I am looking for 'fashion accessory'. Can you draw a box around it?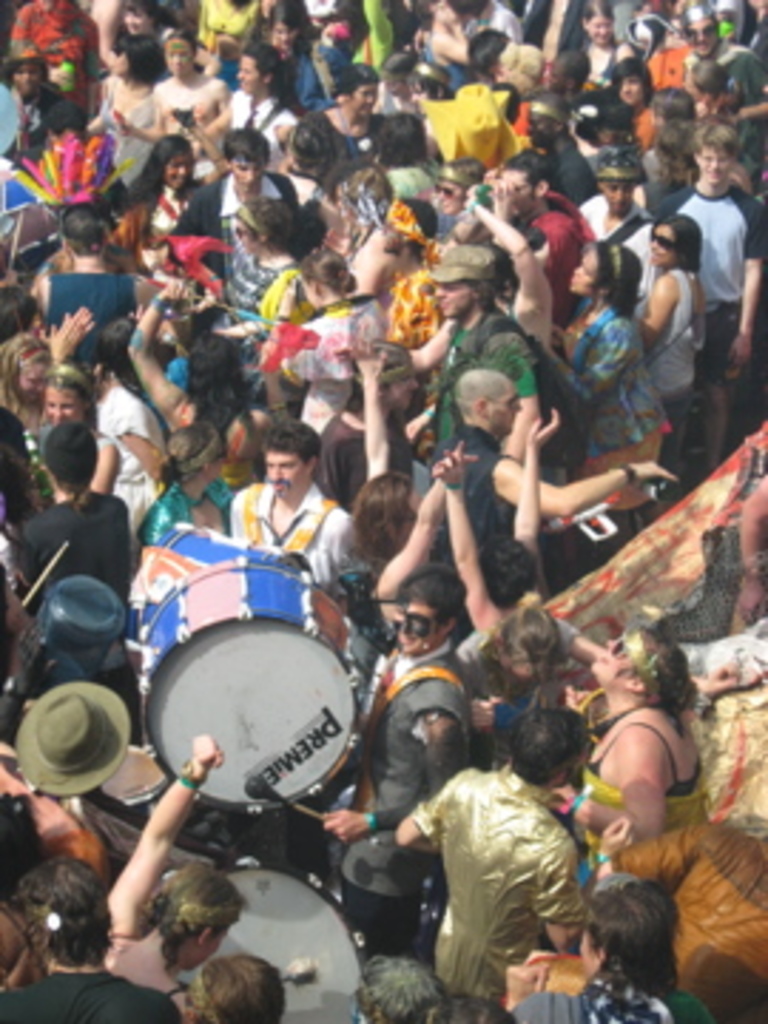
Sure, the bounding box is rect(341, 185, 381, 219).
